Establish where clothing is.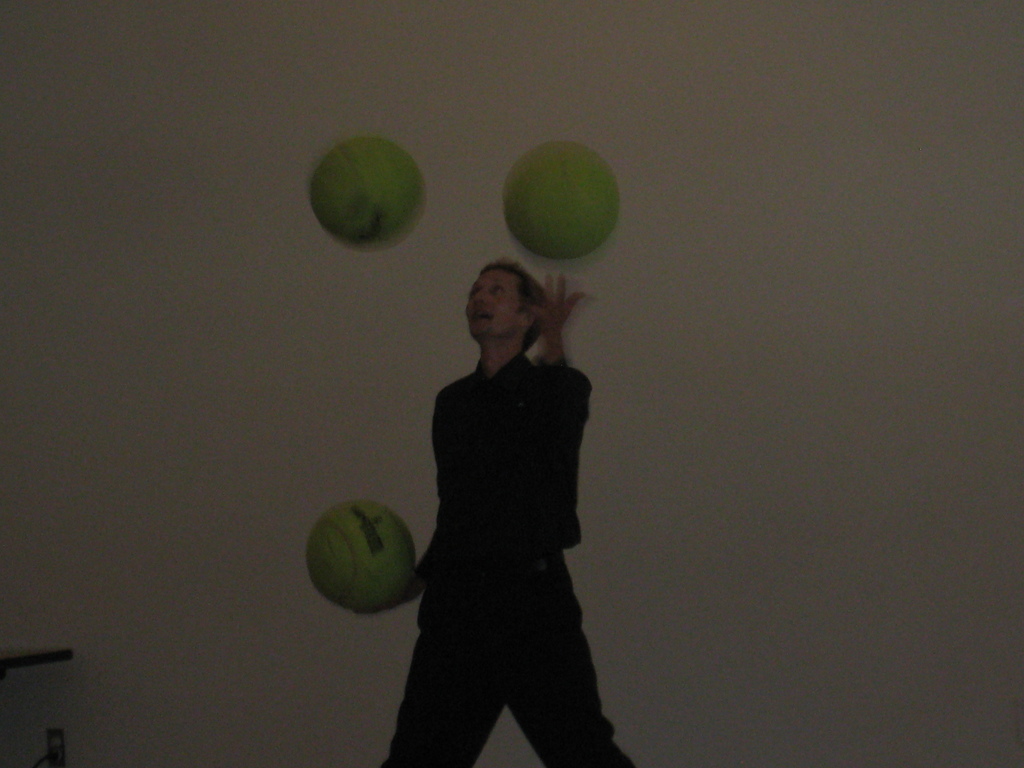
Established at 370/330/594/676.
